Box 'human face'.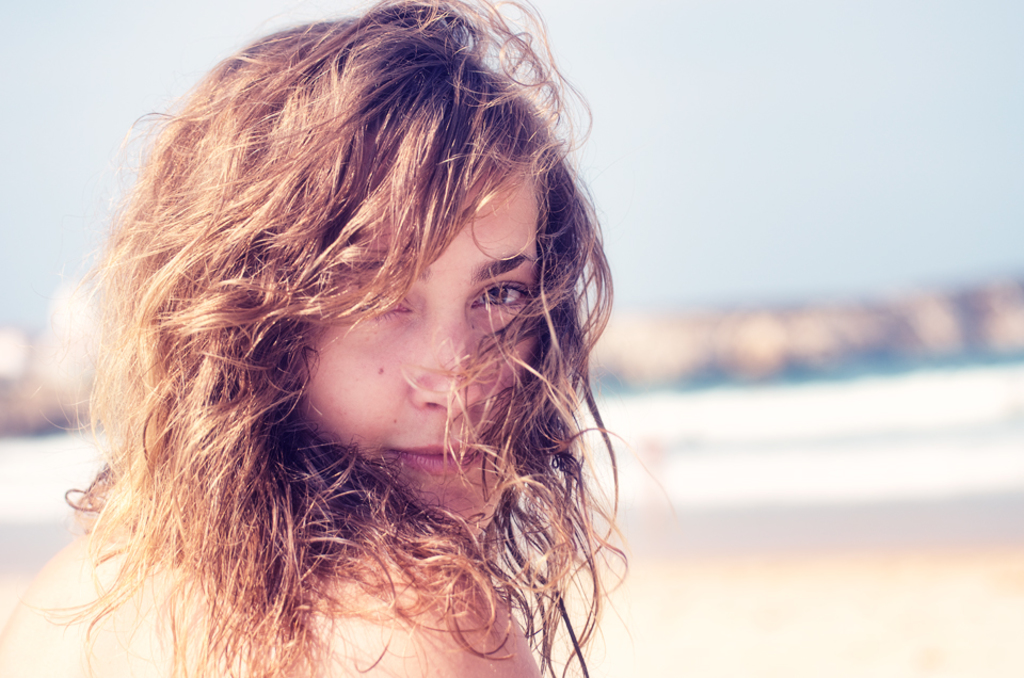
bbox(250, 134, 579, 534).
